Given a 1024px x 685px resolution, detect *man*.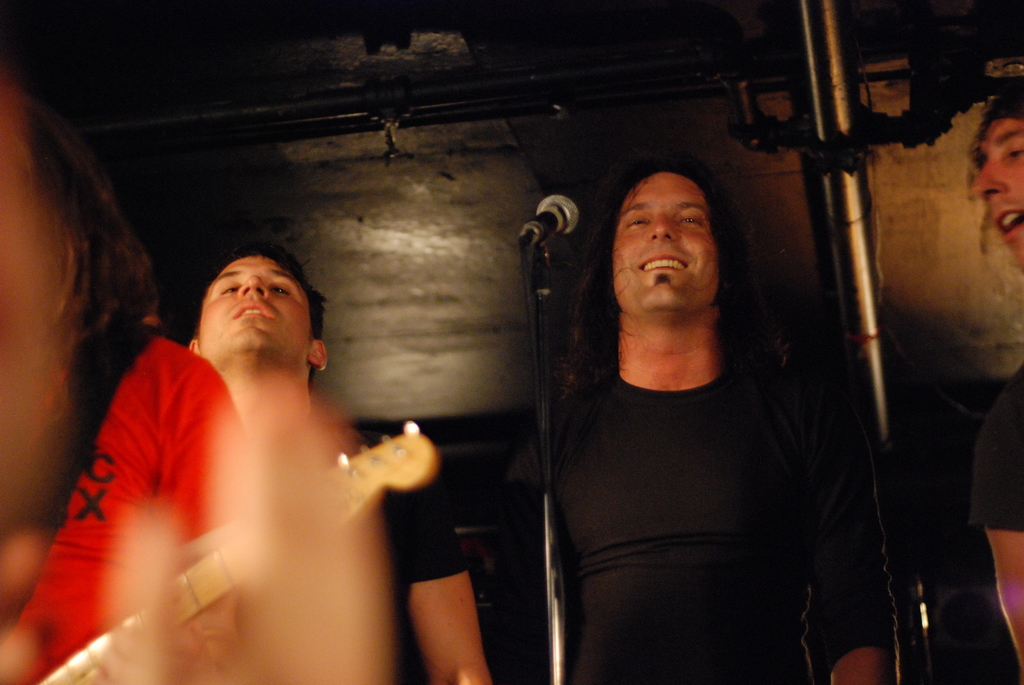
detection(980, 83, 1023, 684).
